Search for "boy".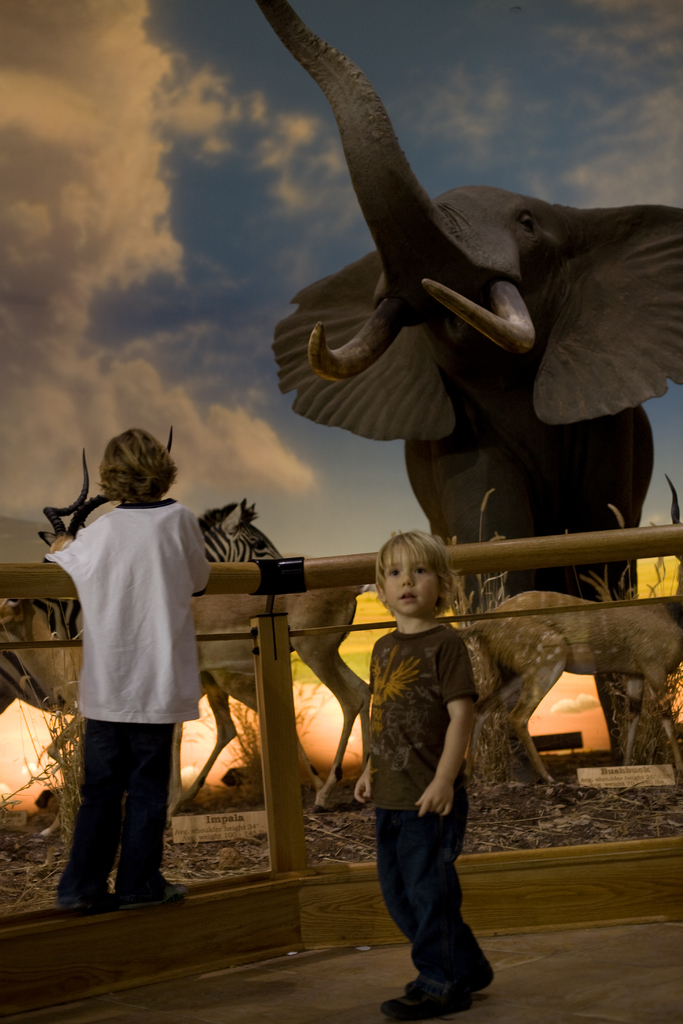
Found at [45,430,213,909].
